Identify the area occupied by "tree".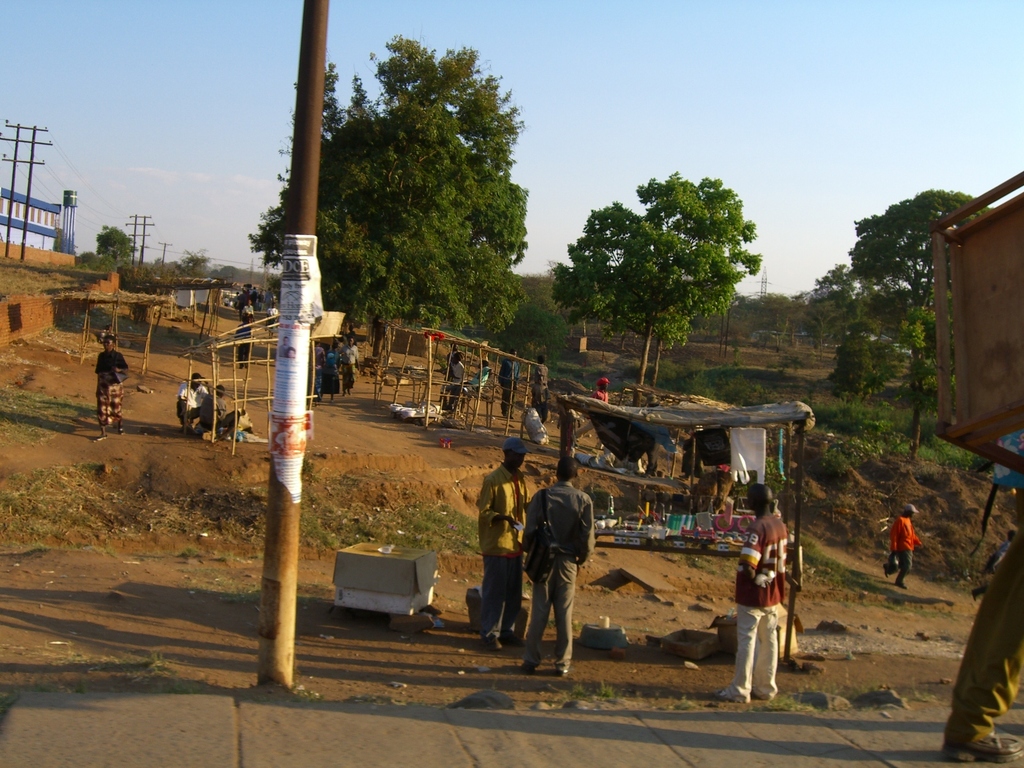
Area: 825/327/897/396.
